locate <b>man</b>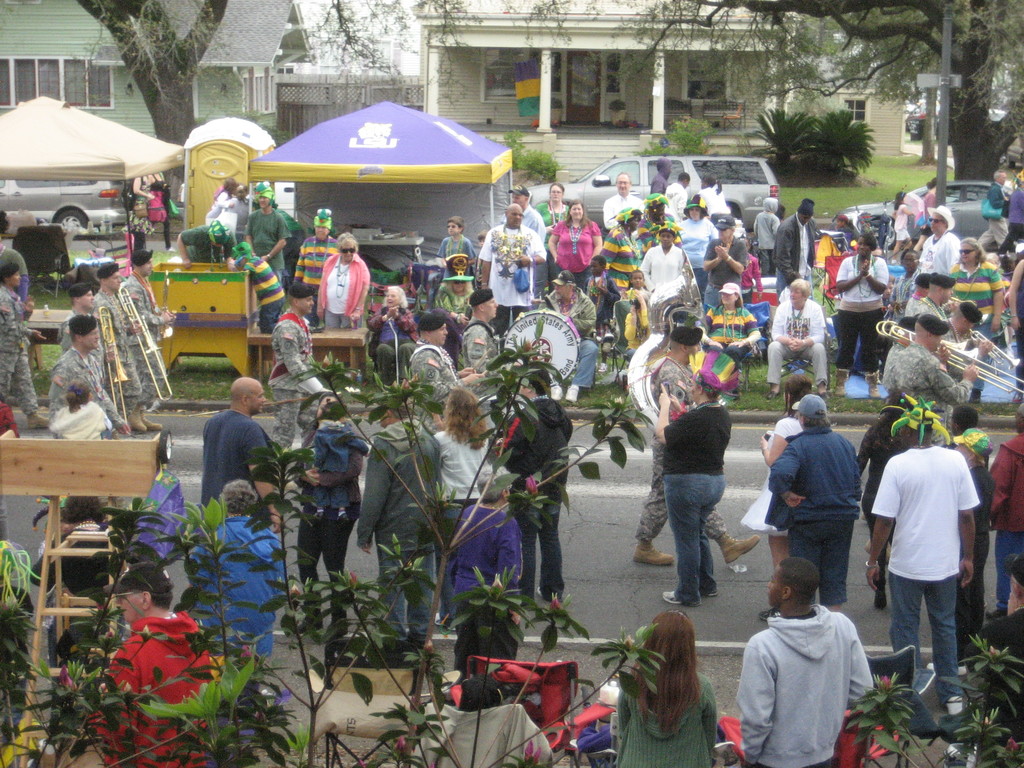
(left=530, top=270, right=598, bottom=406)
